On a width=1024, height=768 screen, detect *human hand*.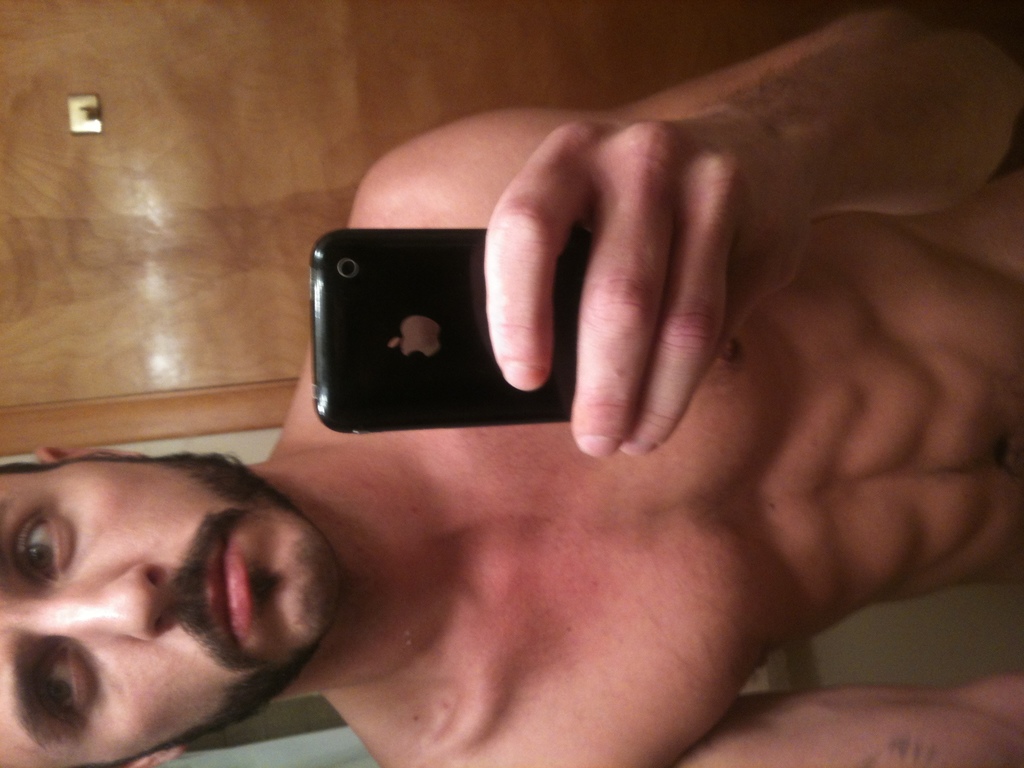
left=408, top=83, right=877, bottom=507.
